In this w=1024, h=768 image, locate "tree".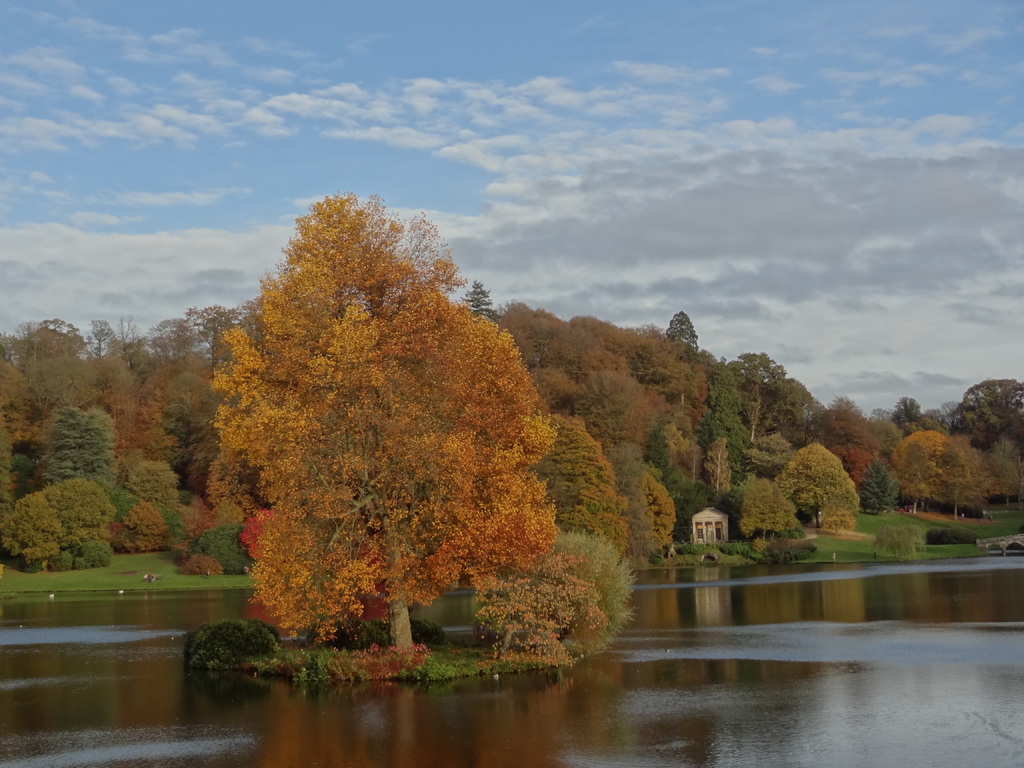
Bounding box: bbox(931, 431, 984, 524).
